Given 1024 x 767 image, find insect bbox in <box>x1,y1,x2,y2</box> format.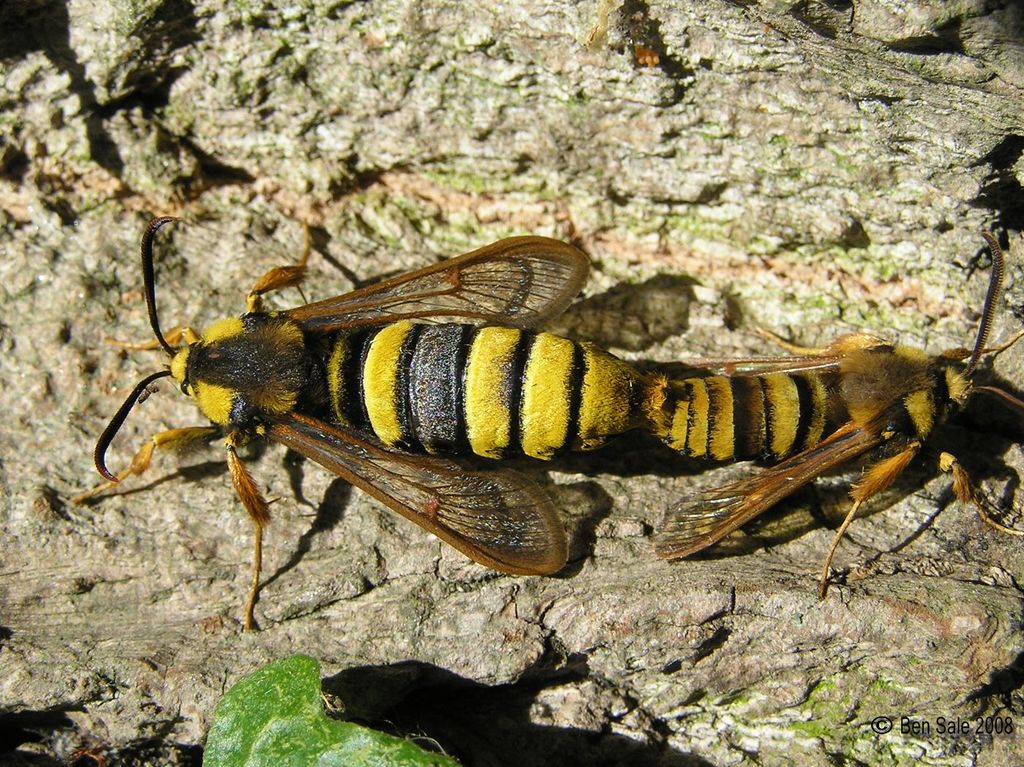
<box>645,233,1023,601</box>.
